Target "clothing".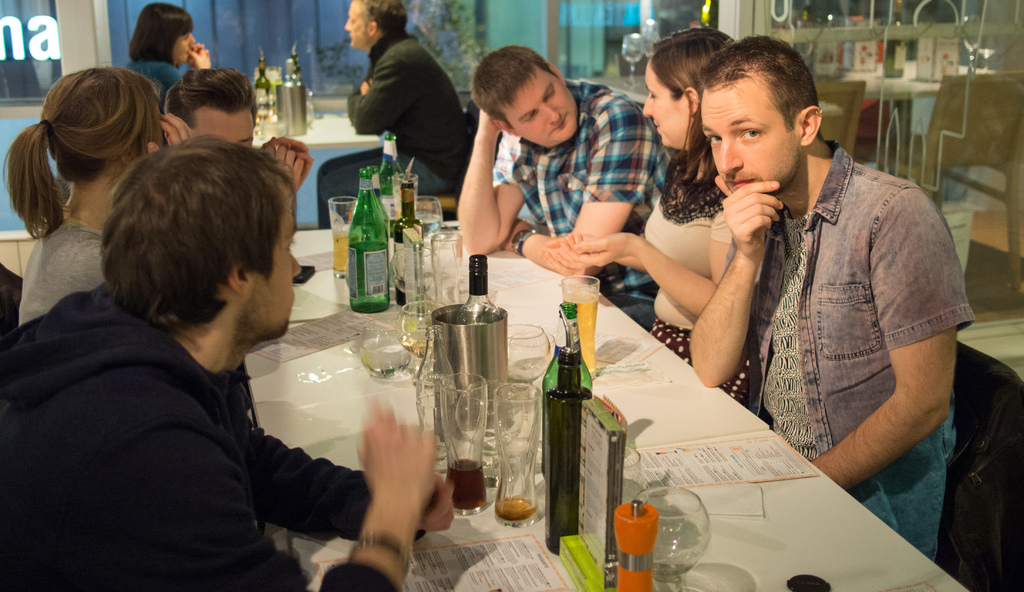
Target region: {"left": 492, "top": 77, "right": 675, "bottom": 332}.
